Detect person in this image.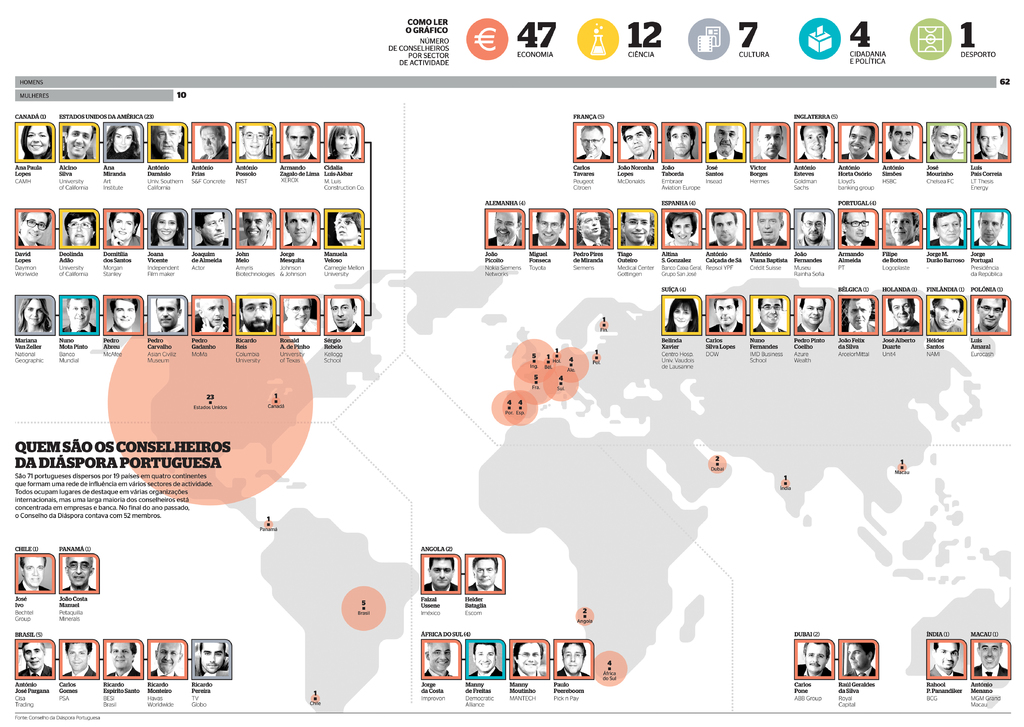
Detection: 21,125,51,161.
